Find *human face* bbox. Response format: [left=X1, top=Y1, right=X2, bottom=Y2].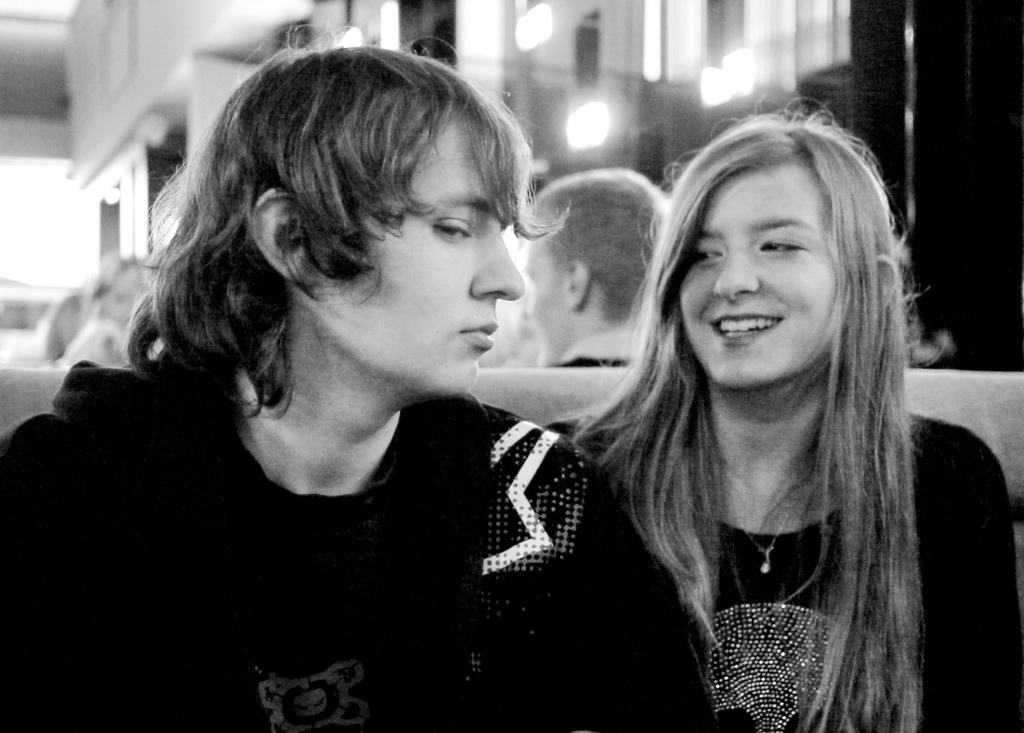
[left=518, top=238, right=575, bottom=365].
